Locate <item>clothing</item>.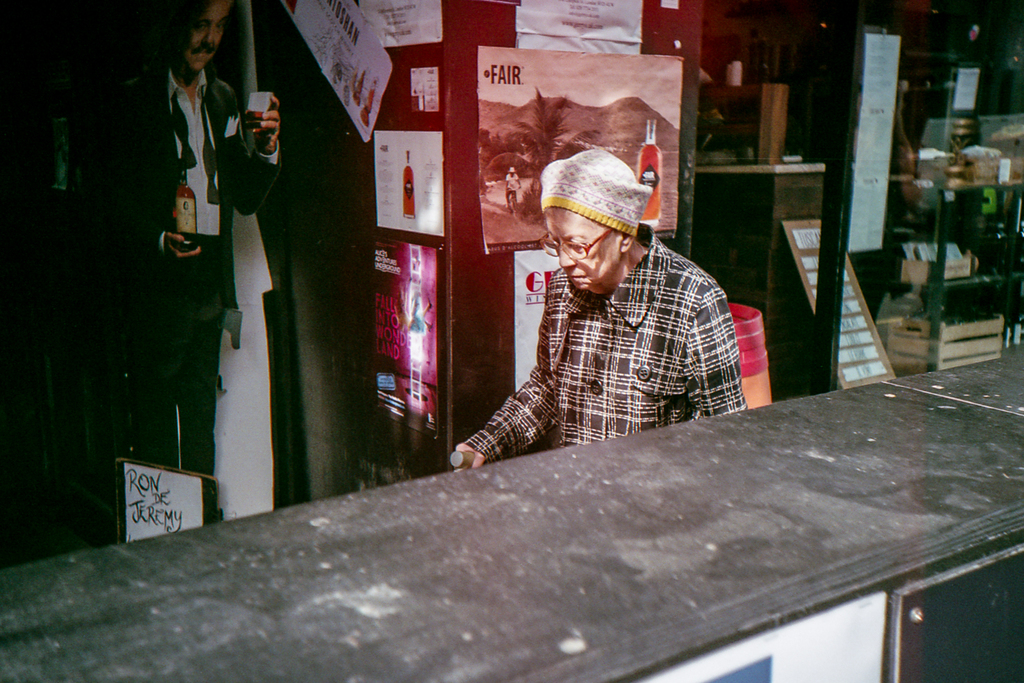
Bounding box: box(468, 195, 762, 472).
